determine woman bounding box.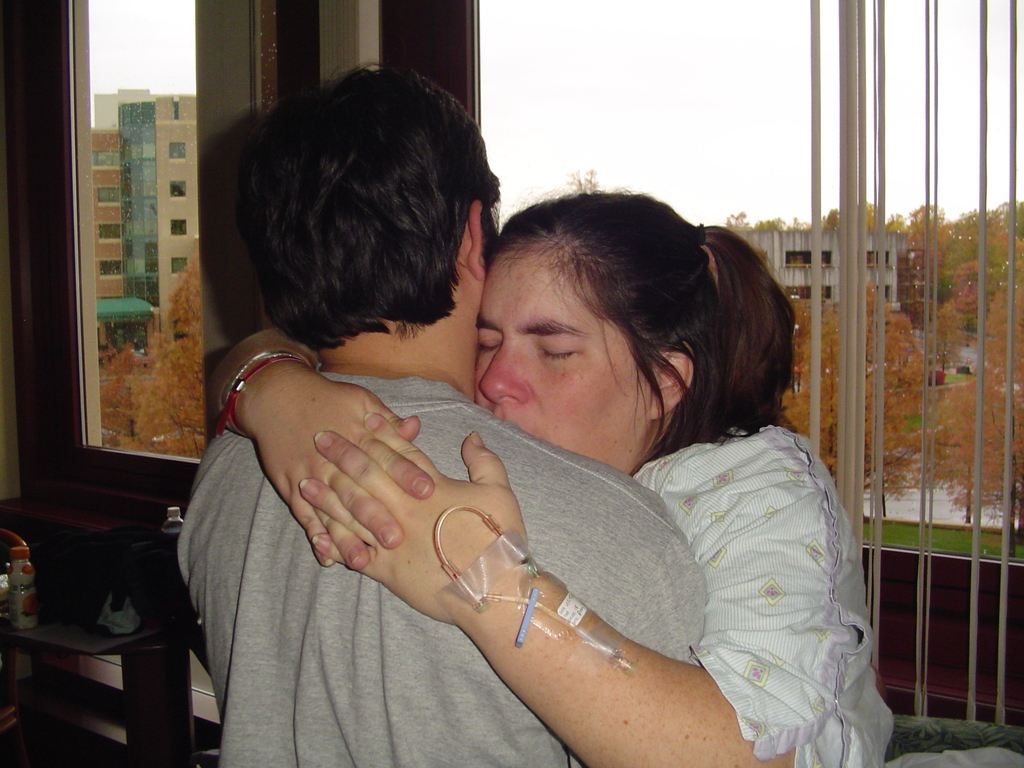
Determined: {"x1": 231, "y1": 141, "x2": 853, "y2": 767}.
